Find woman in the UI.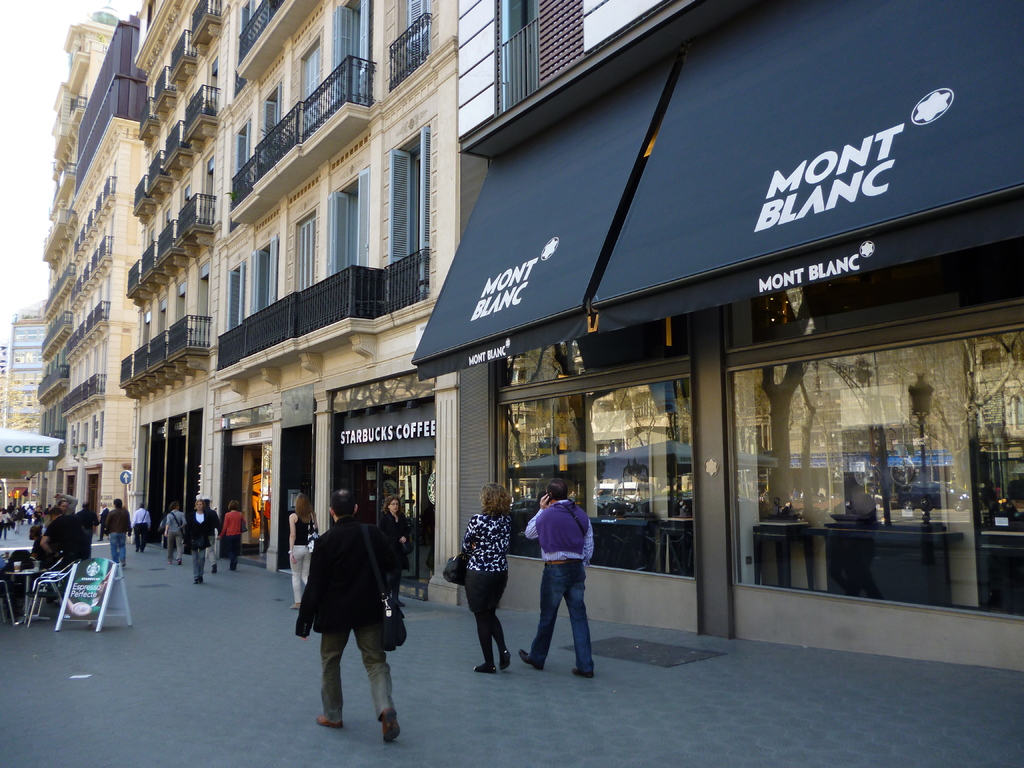
UI element at {"x1": 284, "y1": 492, "x2": 319, "y2": 610}.
